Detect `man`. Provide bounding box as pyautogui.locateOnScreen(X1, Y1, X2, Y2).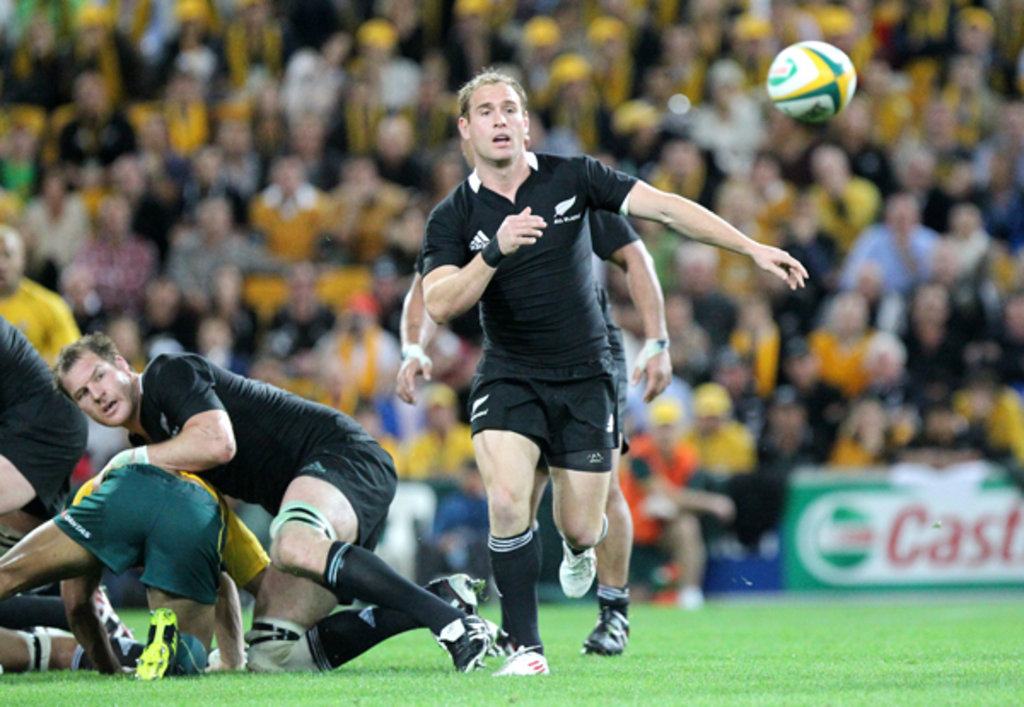
pyautogui.locateOnScreen(422, 70, 817, 664).
